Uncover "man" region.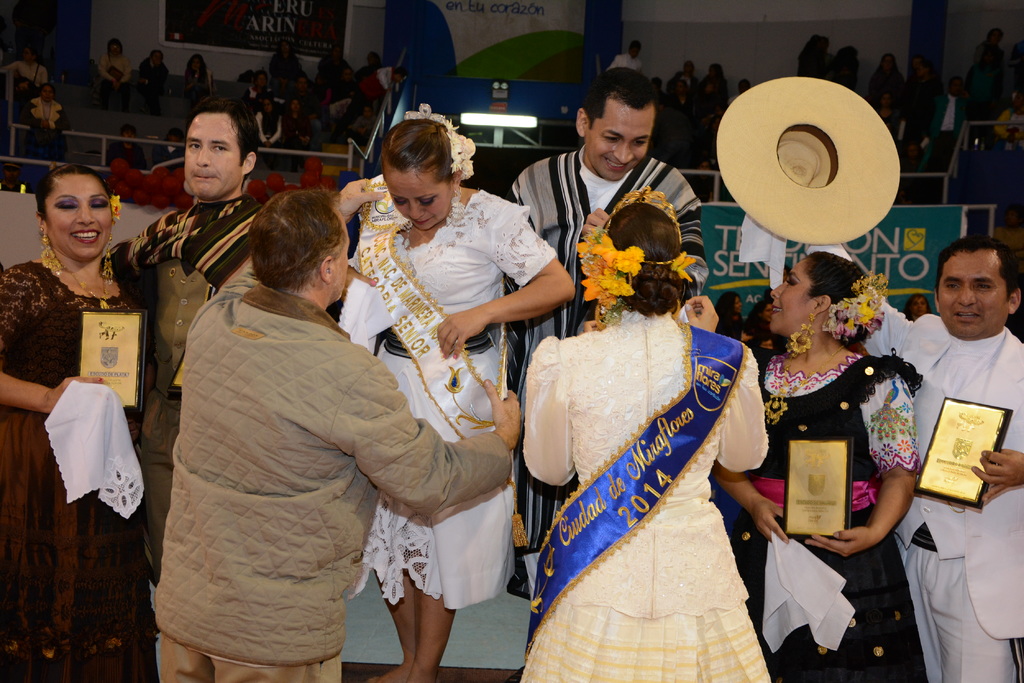
Uncovered: (727, 76, 751, 103).
